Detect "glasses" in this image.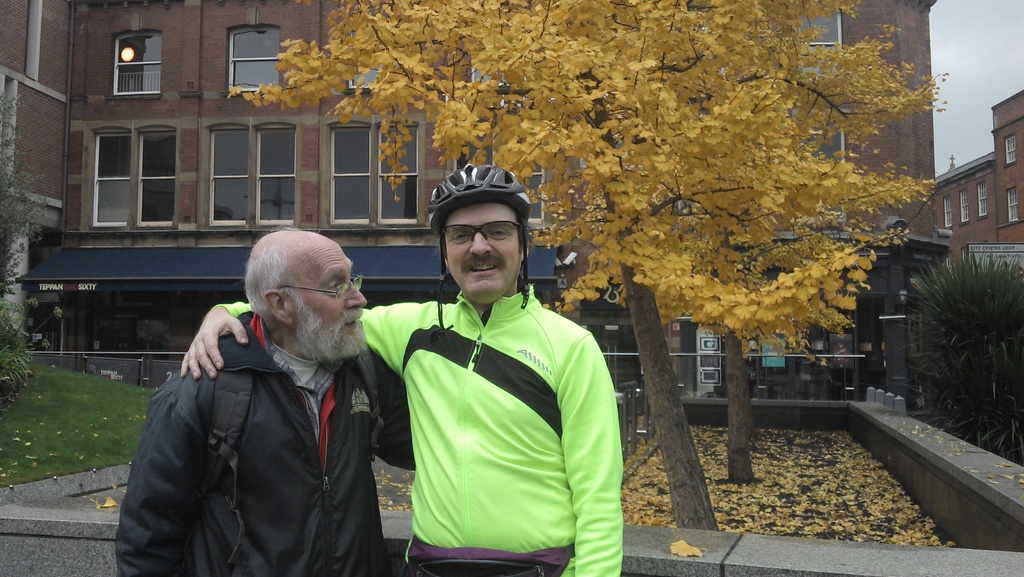
Detection: BBox(440, 220, 524, 248).
